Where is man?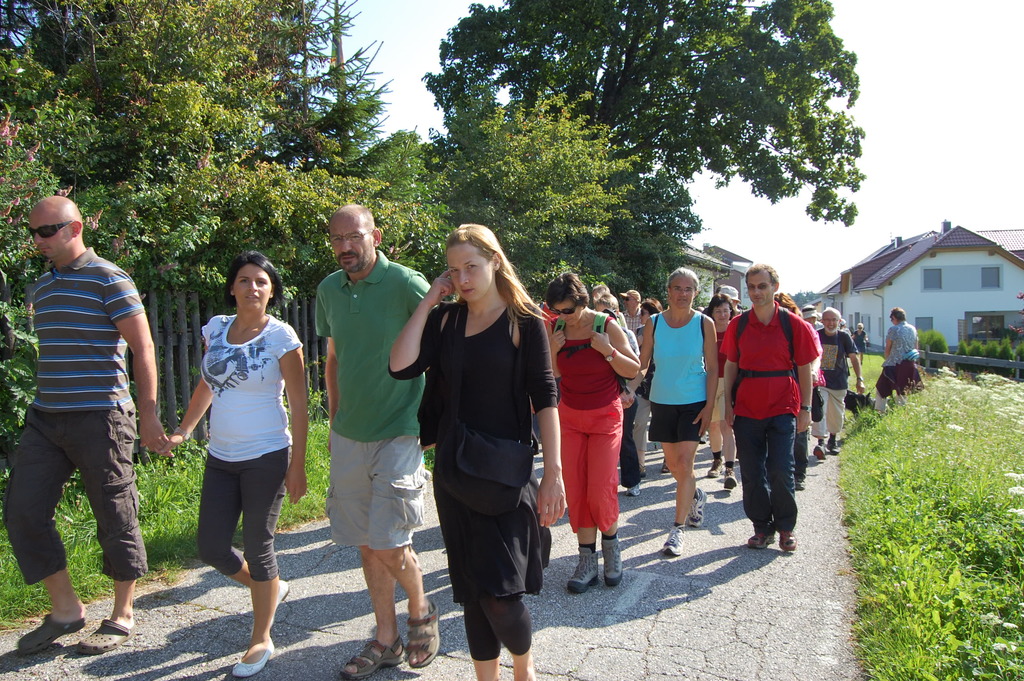
[x1=813, y1=304, x2=862, y2=455].
